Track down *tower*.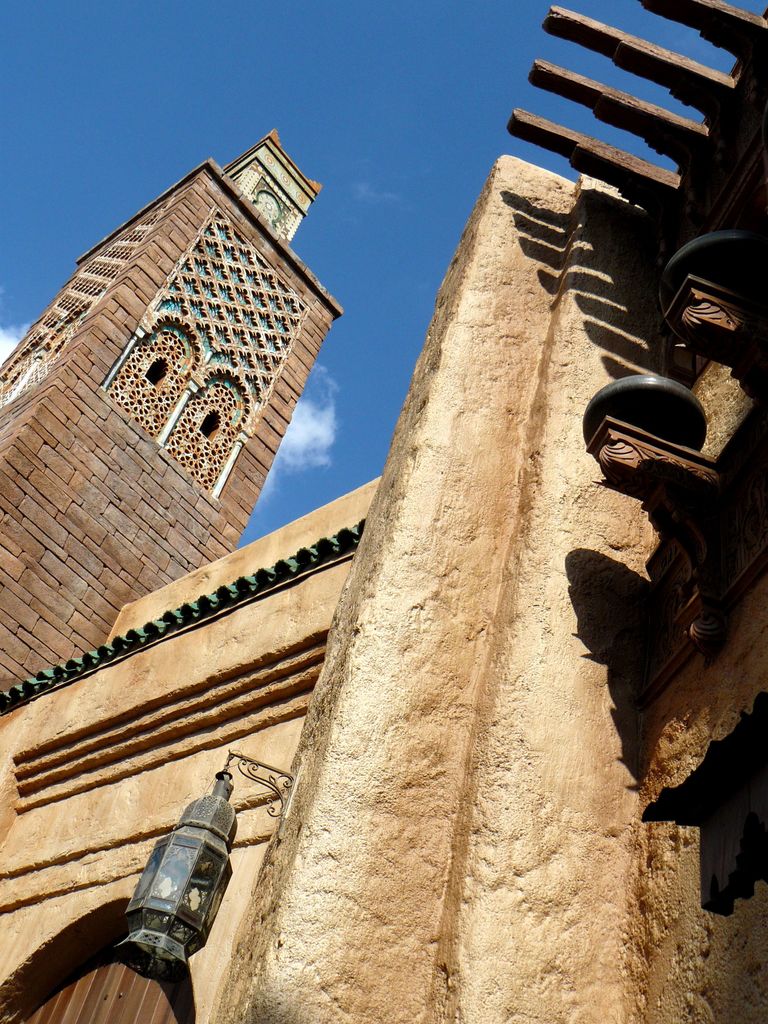
Tracked to 4,118,388,576.
